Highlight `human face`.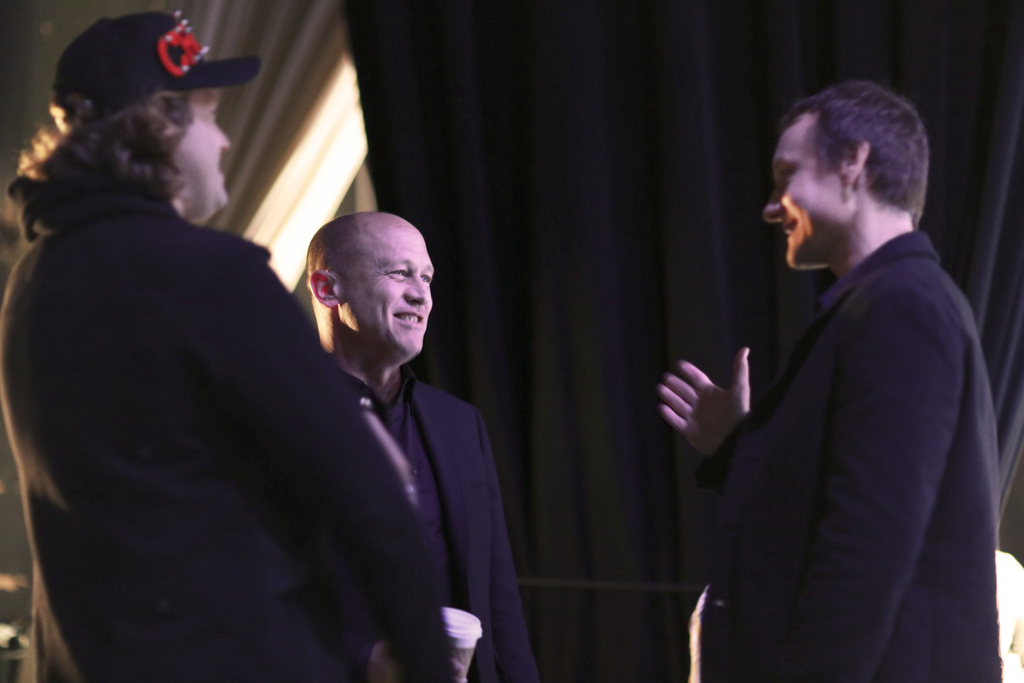
Highlighted region: 762,120,842,267.
